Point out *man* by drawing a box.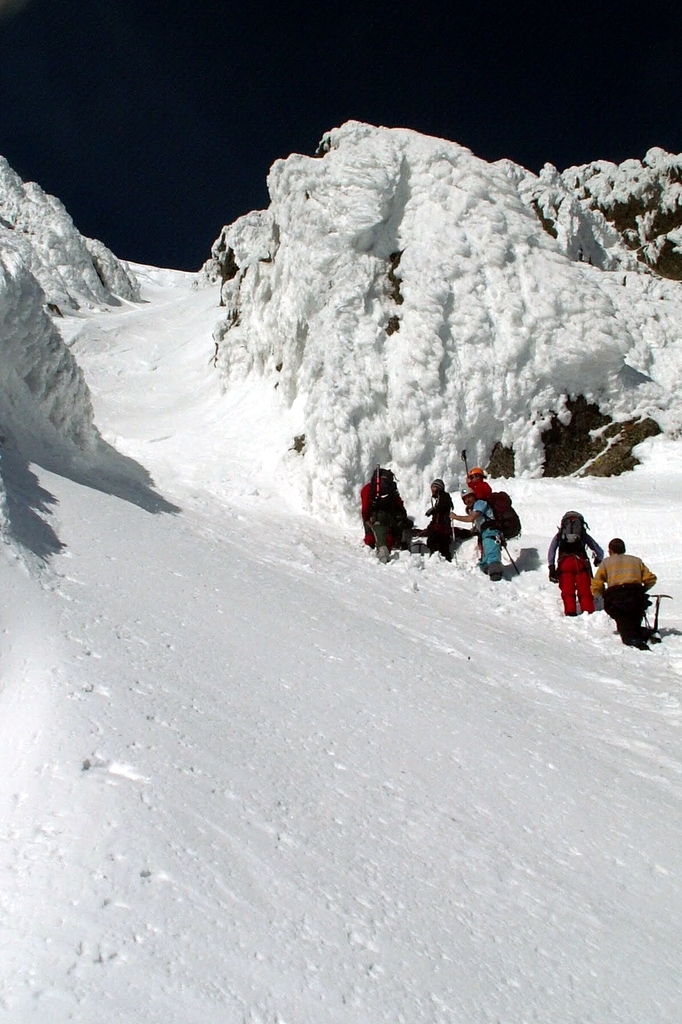
Rect(586, 528, 658, 644).
